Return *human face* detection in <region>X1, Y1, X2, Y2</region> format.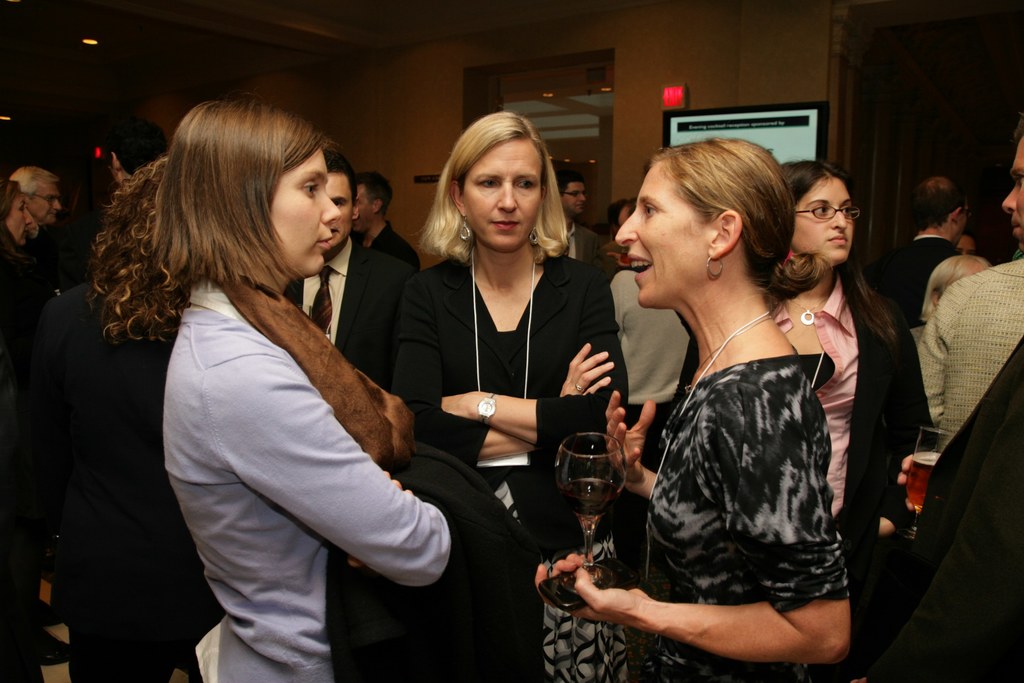
<region>563, 180, 589, 213</region>.
